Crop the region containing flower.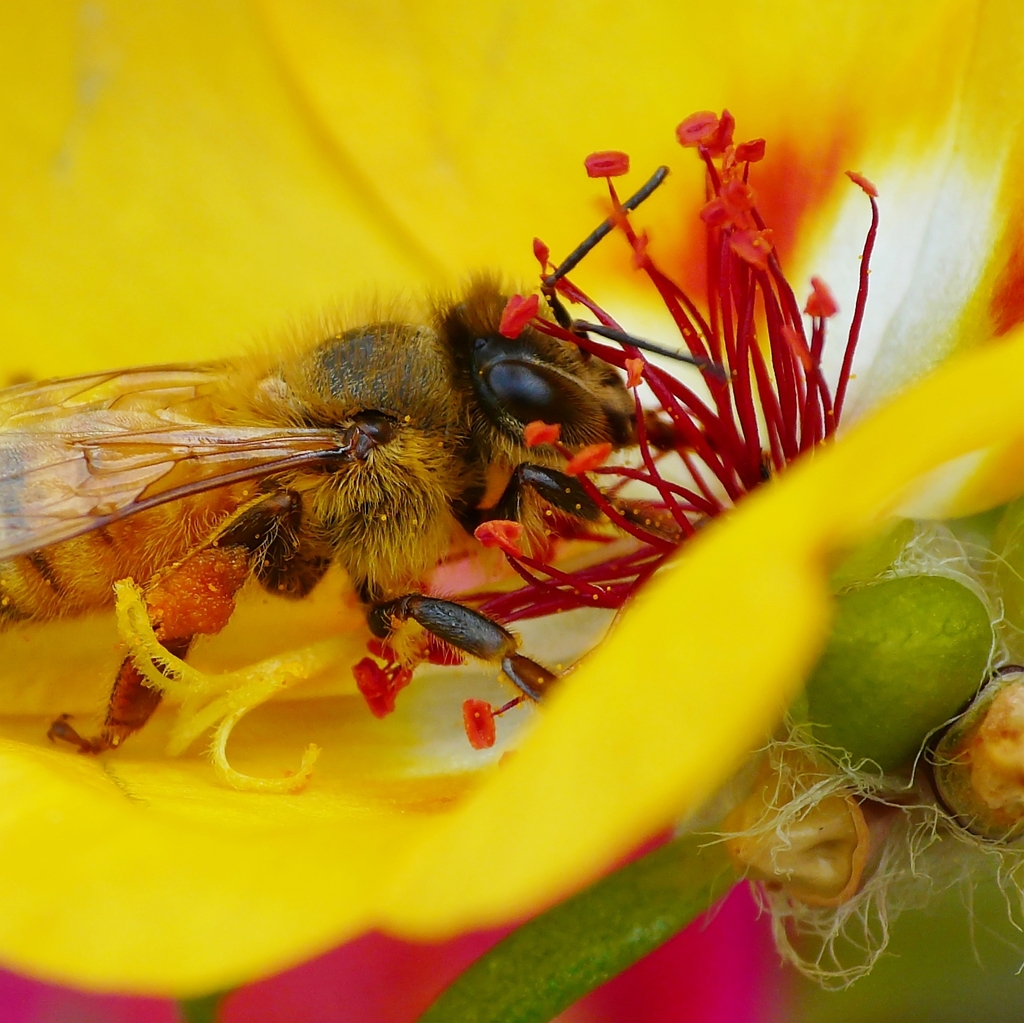
Crop region: (0, 0, 1023, 997).
